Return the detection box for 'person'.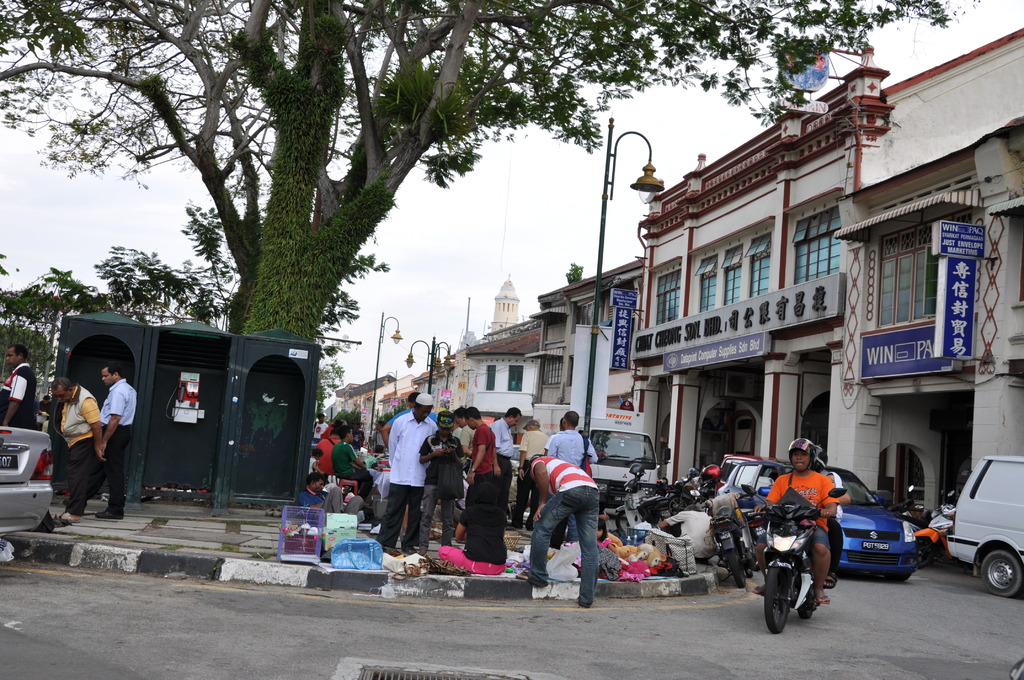
bbox(515, 453, 596, 610).
